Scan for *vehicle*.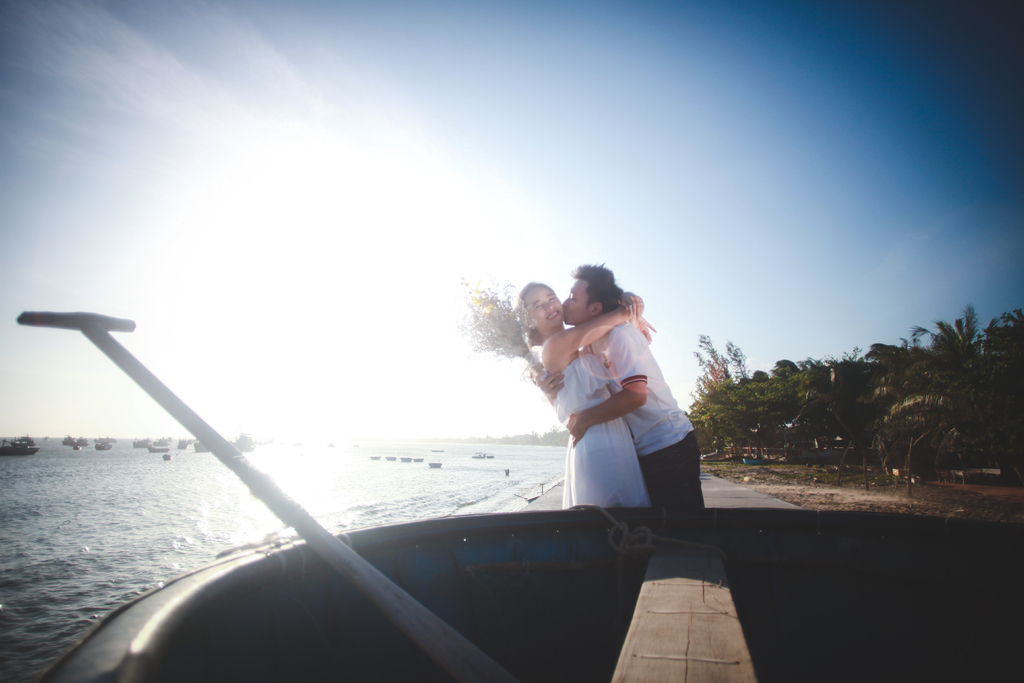
Scan result: (left=226, top=432, right=253, bottom=454).
